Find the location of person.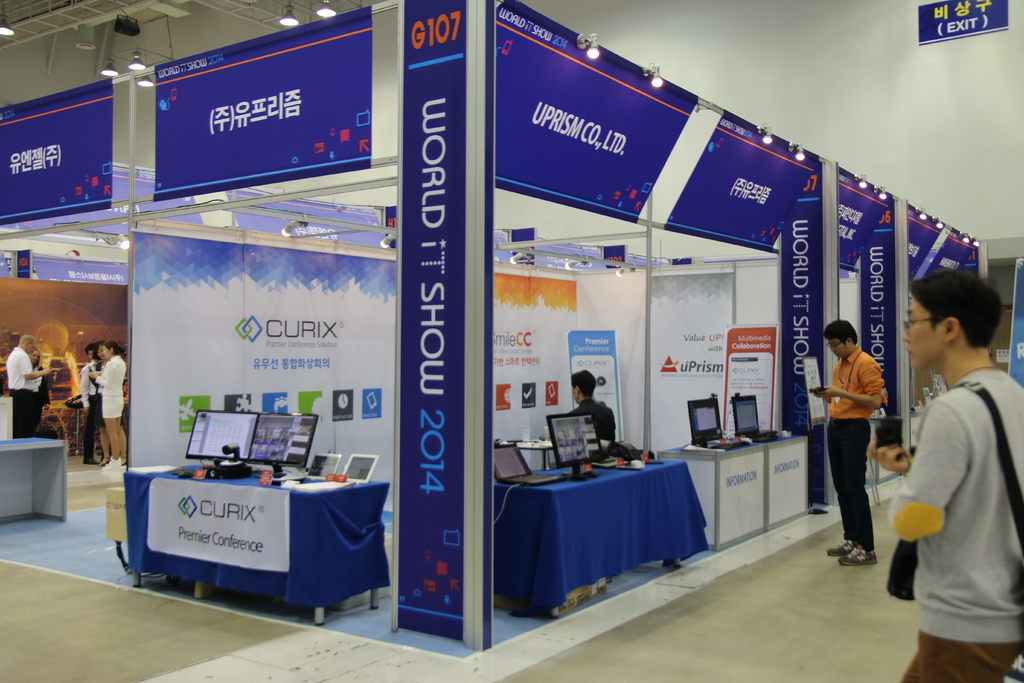
Location: left=825, top=319, right=884, bottom=563.
